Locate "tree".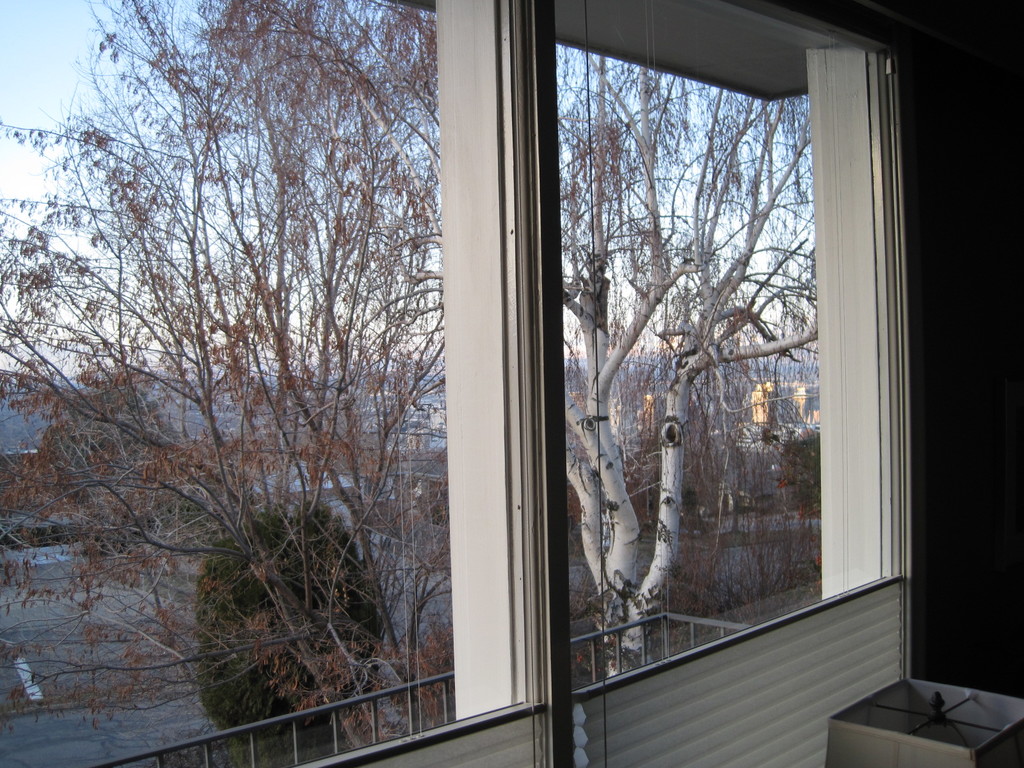
Bounding box: select_region(28, 11, 666, 762).
